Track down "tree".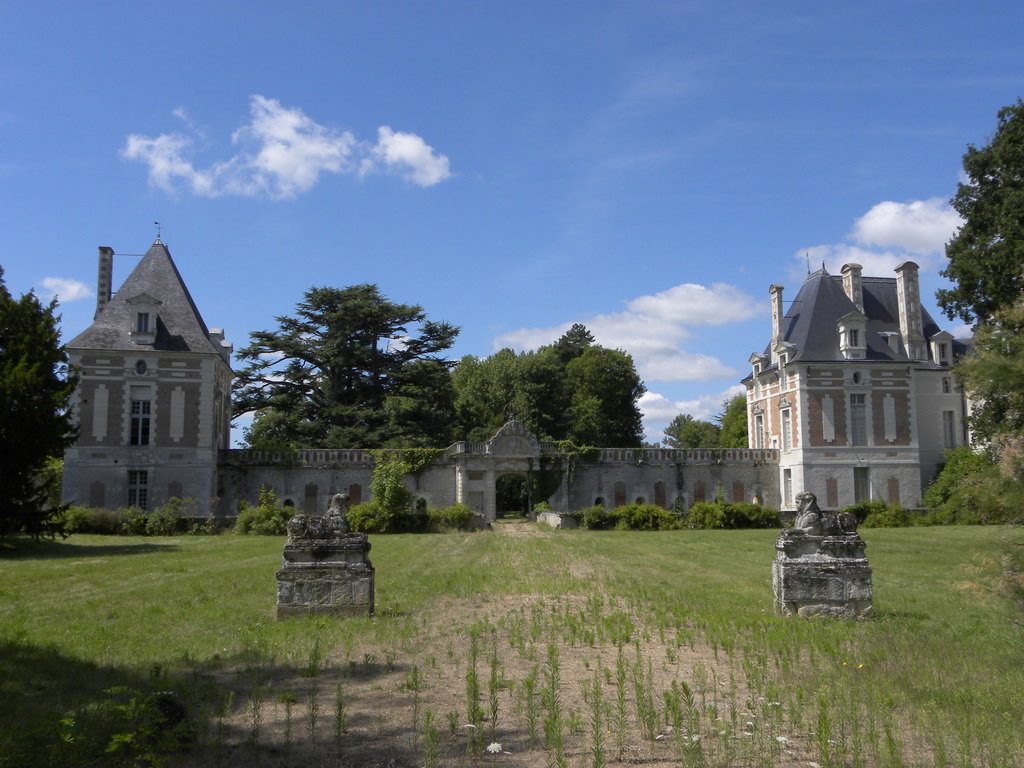
Tracked to select_region(249, 271, 437, 431).
